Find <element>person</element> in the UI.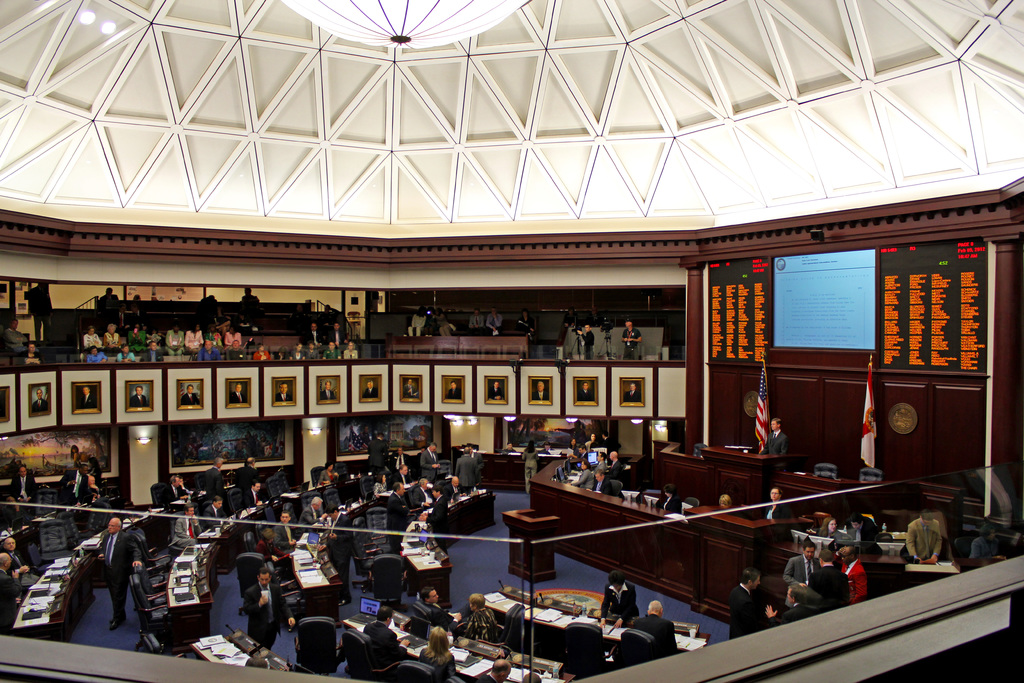
UI element at bbox(726, 567, 771, 643).
